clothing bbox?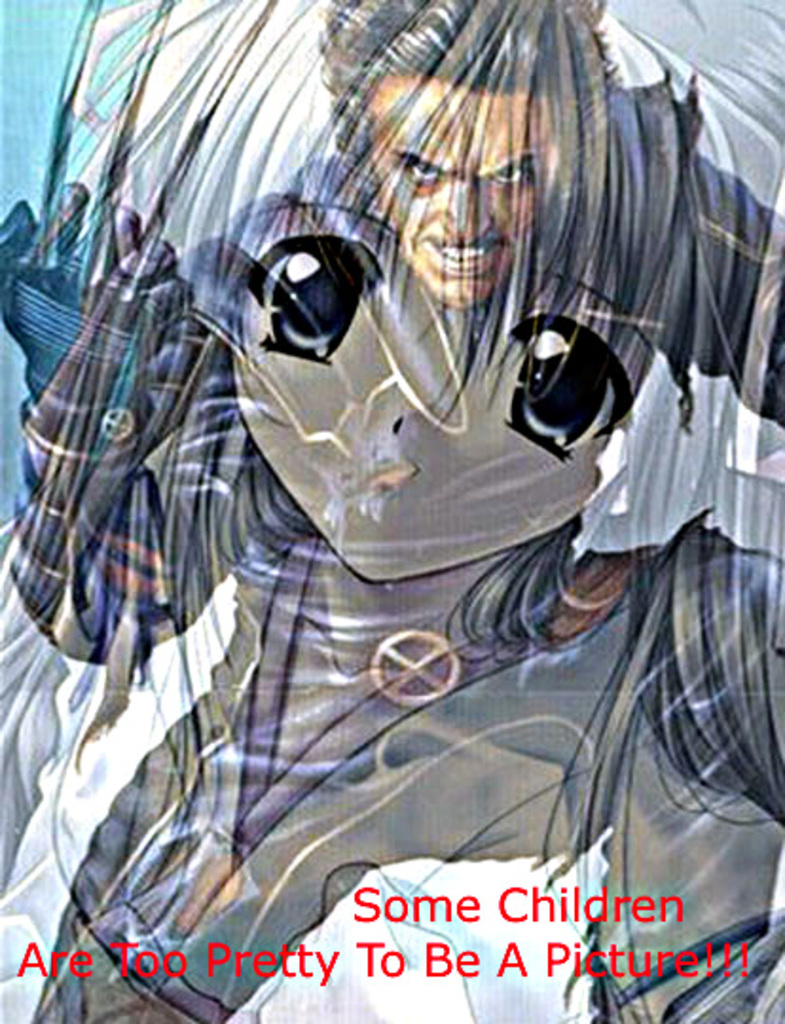
x1=13 y1=89 x2=762 y2=1009
